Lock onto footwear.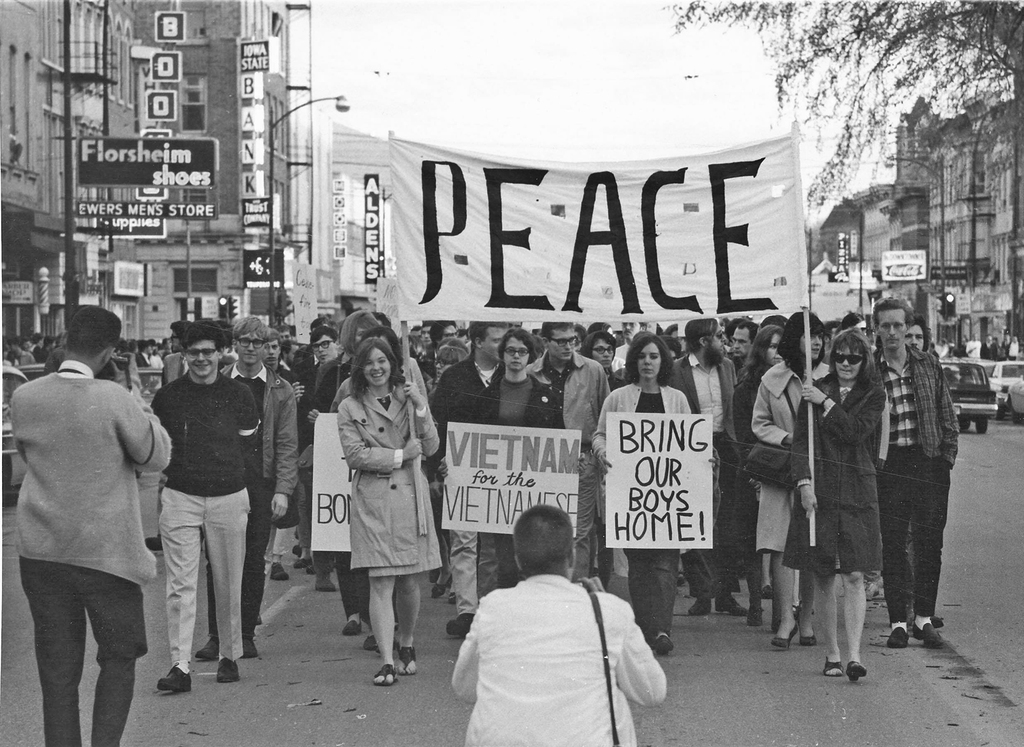
Locked: region(343, 618, 362, 640).
